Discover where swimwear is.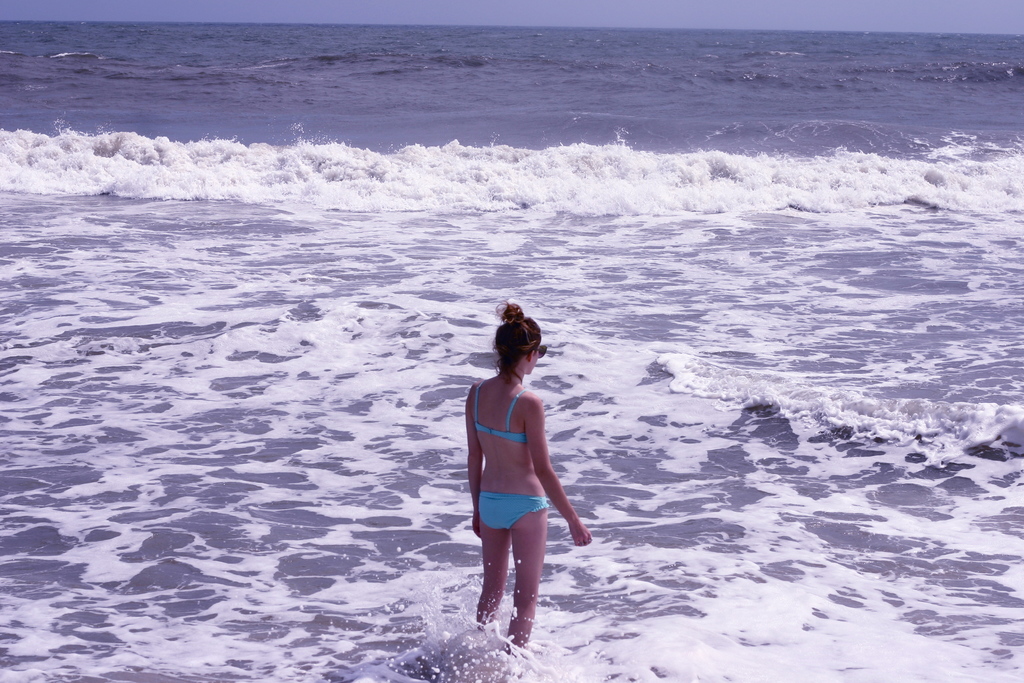
Discovered at <region>474, 374, 529, 450</region>.
